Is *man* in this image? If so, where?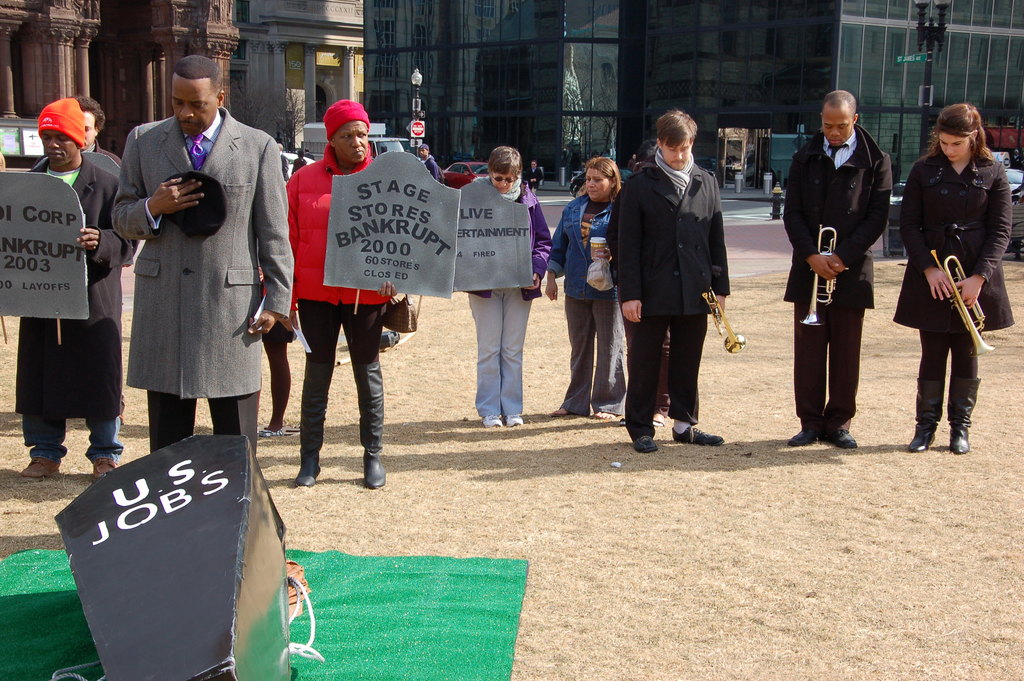
Yes, at (781, 86, 892, 445).
